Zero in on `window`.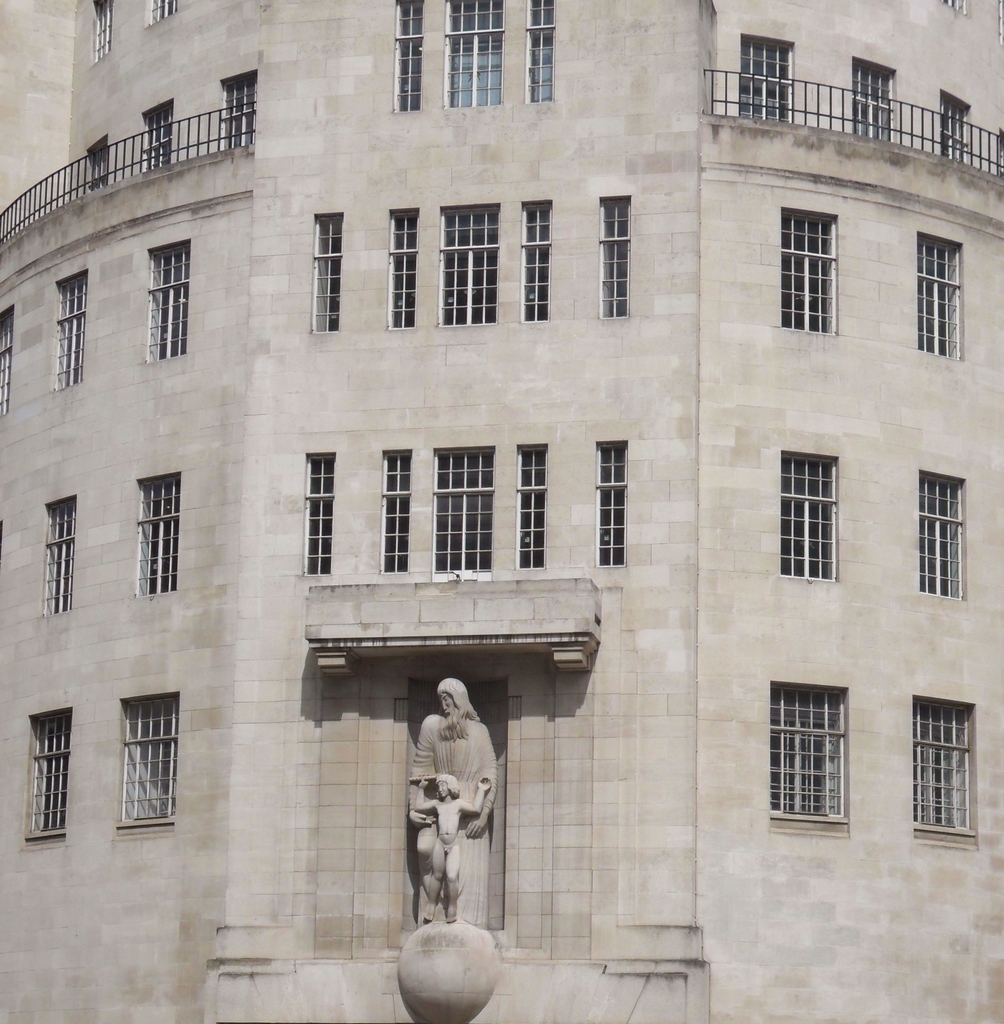
Zeroed in: 436 200 499 321.
